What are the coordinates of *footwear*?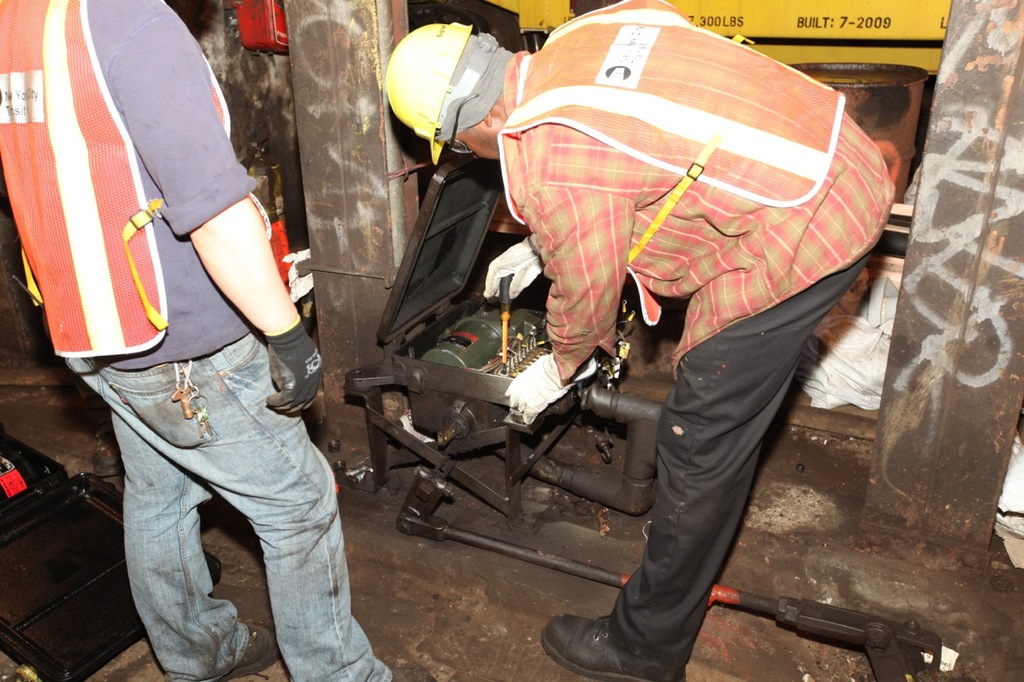
538, 612, 687, 681.
